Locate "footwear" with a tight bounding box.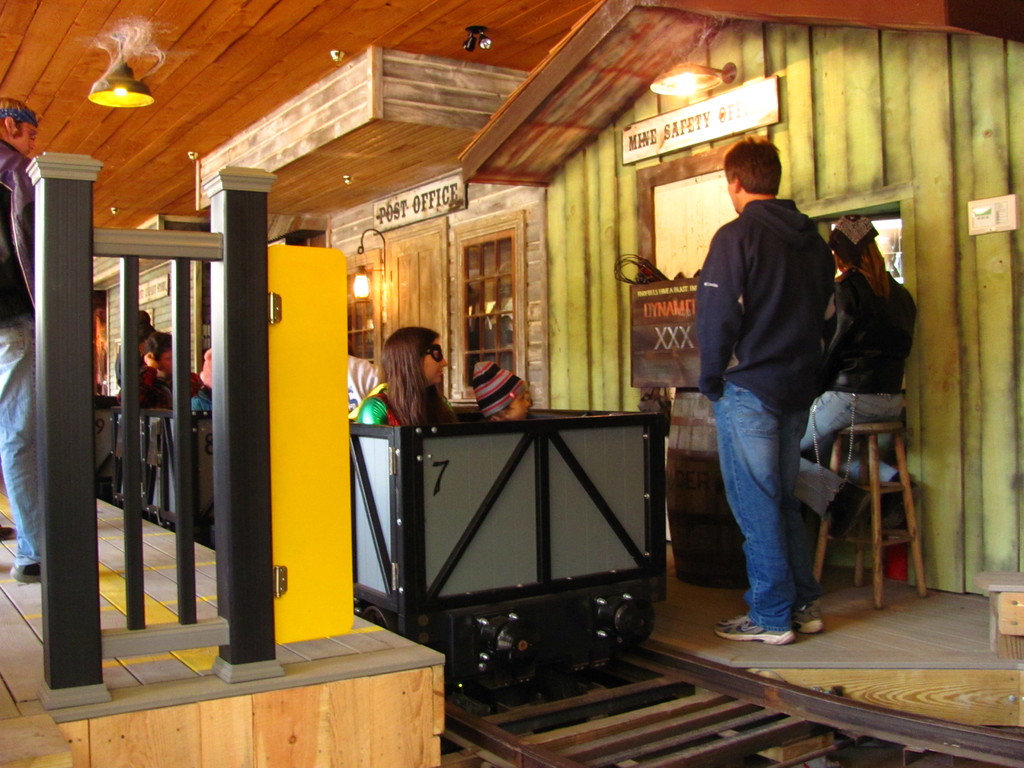
bbox=[792, 605, 825, 628].
